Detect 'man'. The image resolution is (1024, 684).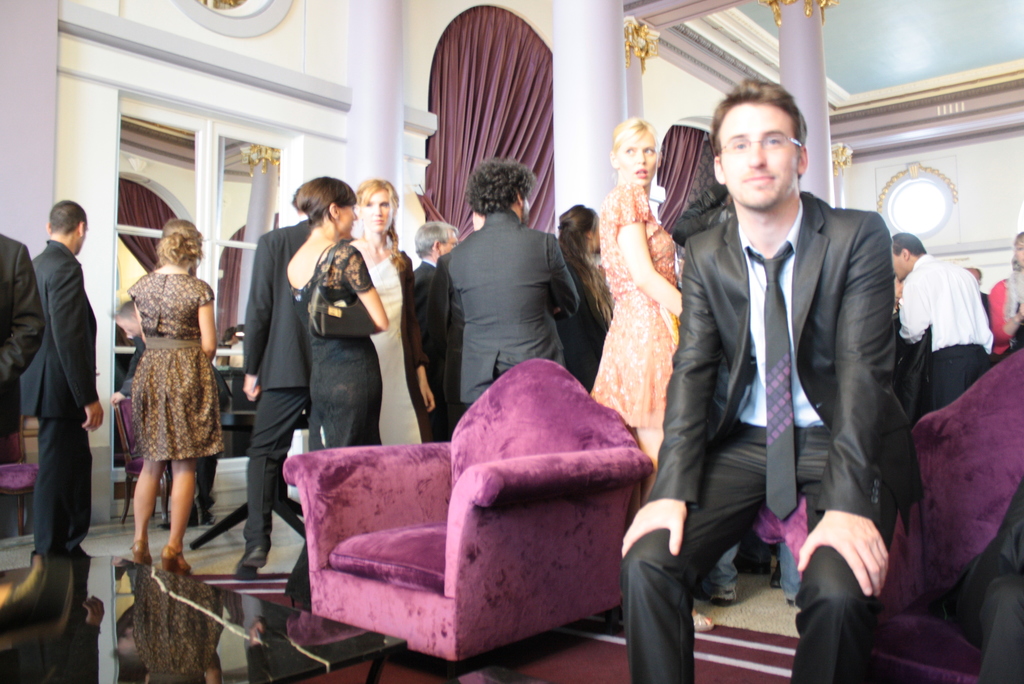
230, 184, 312, 574.
